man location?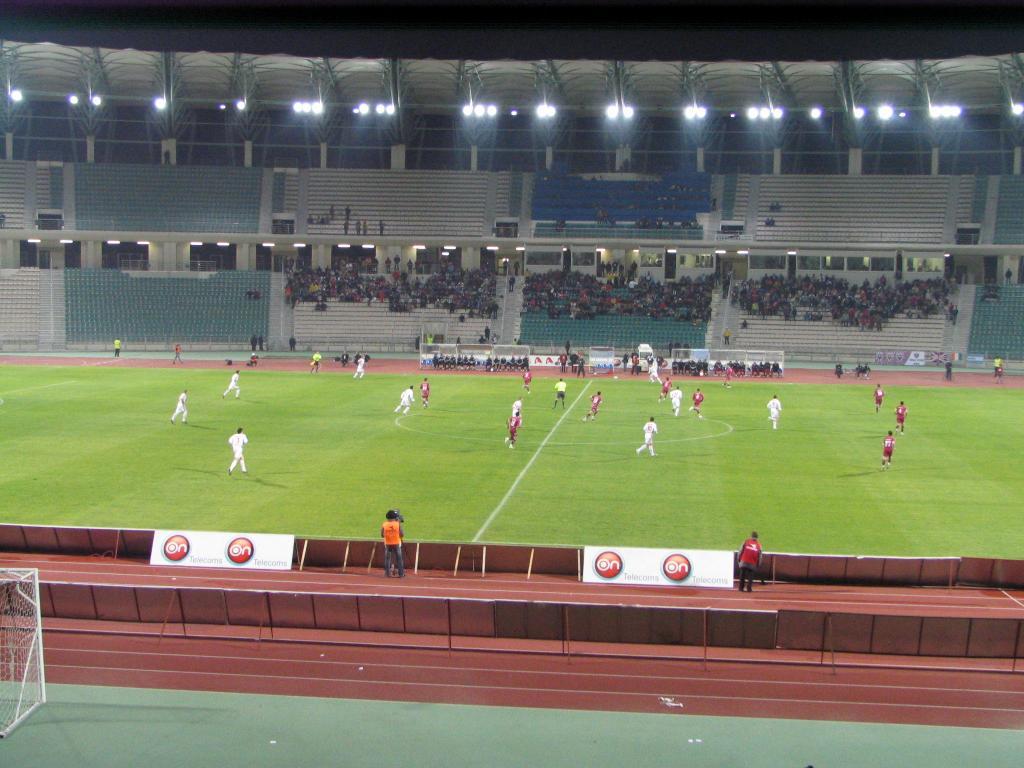
bbox=[224, 369, 242, 397]
